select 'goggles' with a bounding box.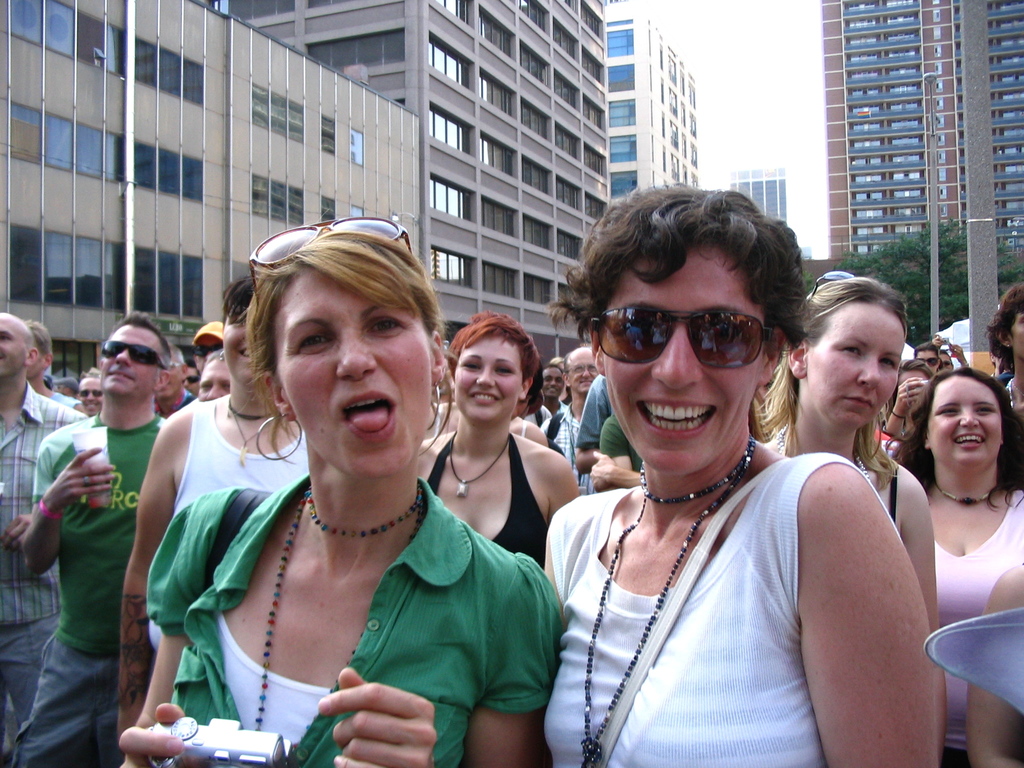
{"x1": 99, "y1": 339, "x2": 180, "y2": 367}.
